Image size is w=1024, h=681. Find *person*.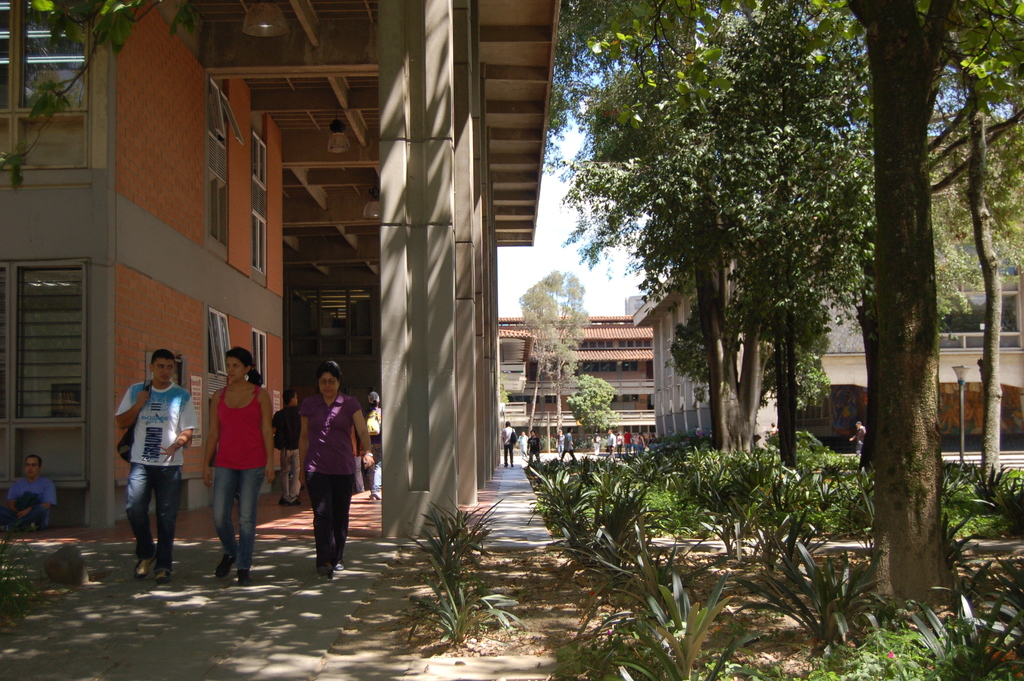
box(499, 420, 518, 471).
